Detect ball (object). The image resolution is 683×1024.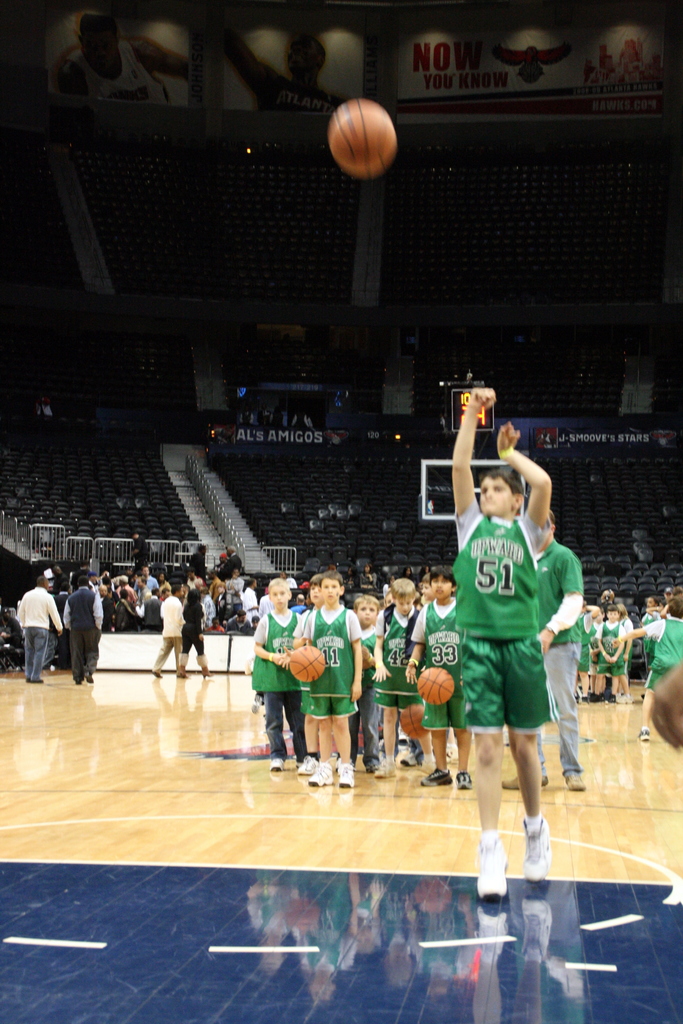
[292,645,329,680].
